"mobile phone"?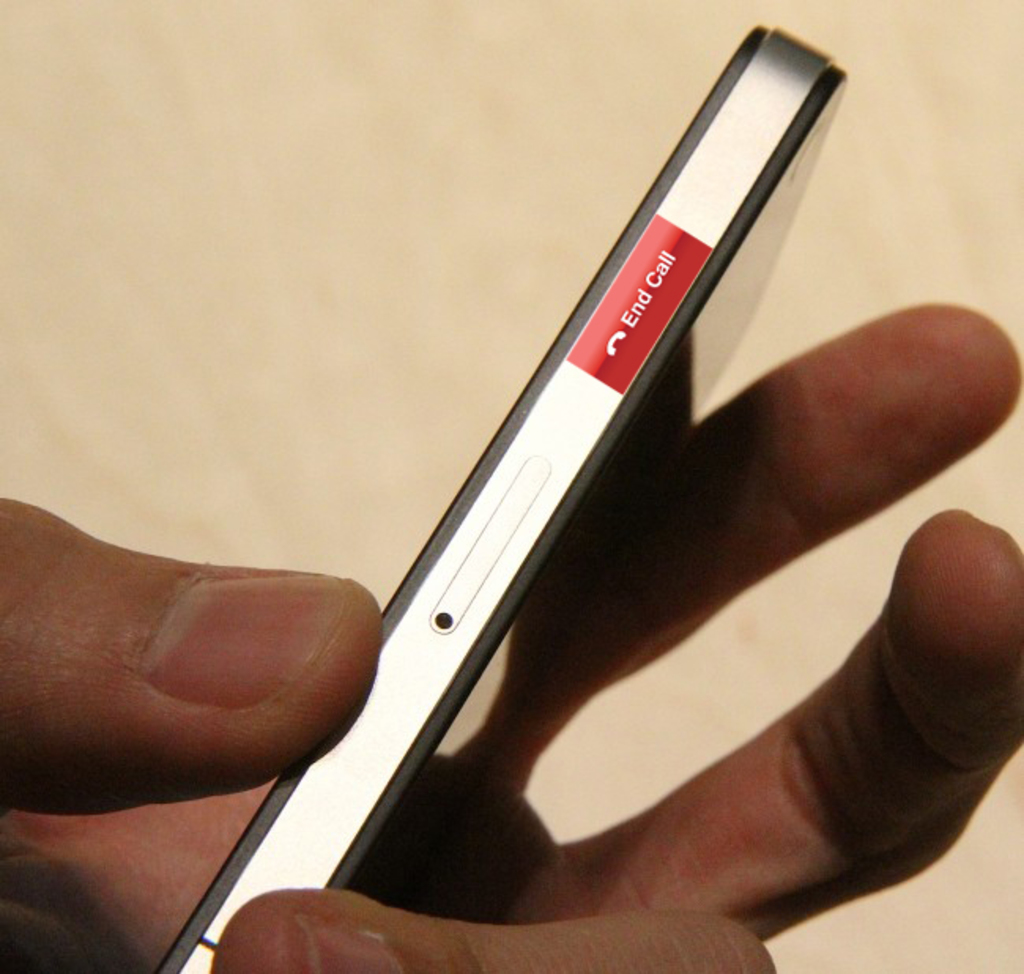
box=[147, 20, 848, 972]
